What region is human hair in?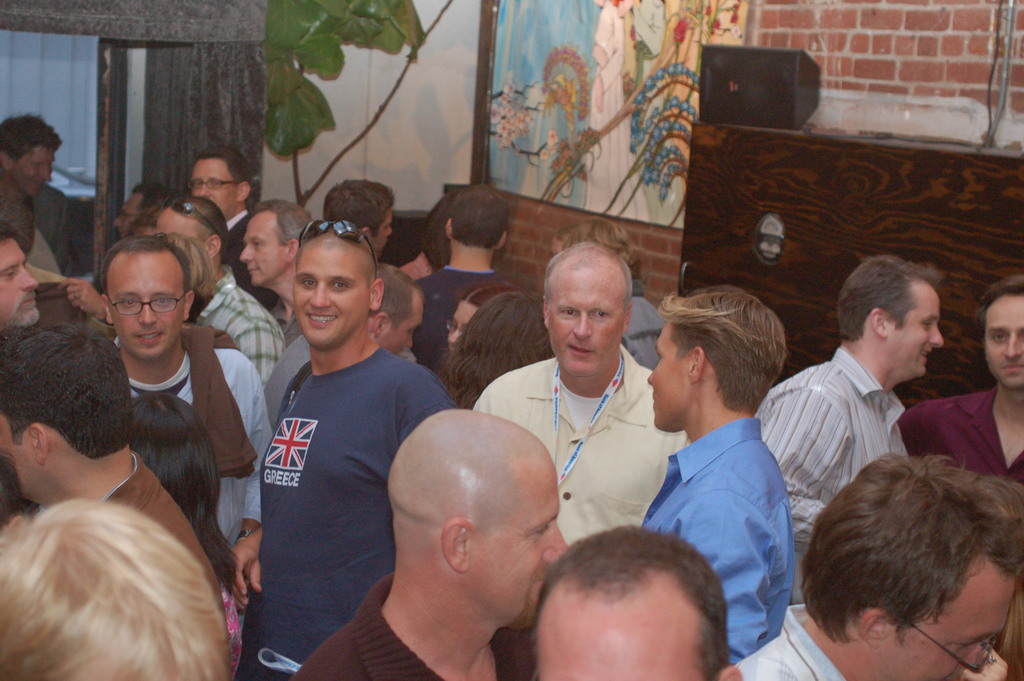
<region>0, 110, 61, 165</region>.
